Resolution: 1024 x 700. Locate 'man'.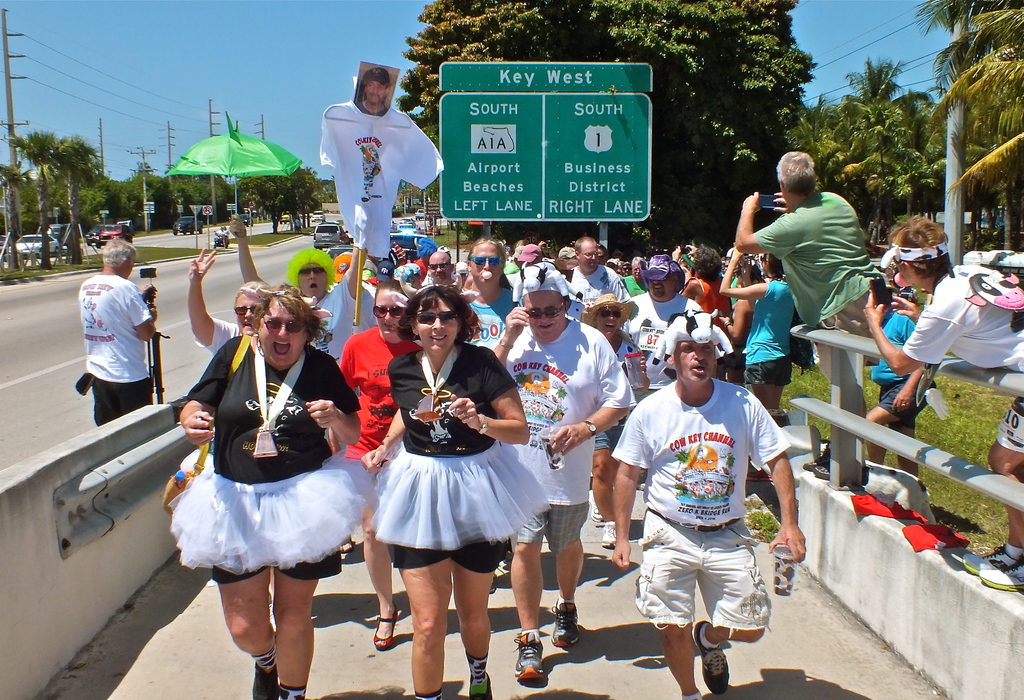
73:238:155:427.
